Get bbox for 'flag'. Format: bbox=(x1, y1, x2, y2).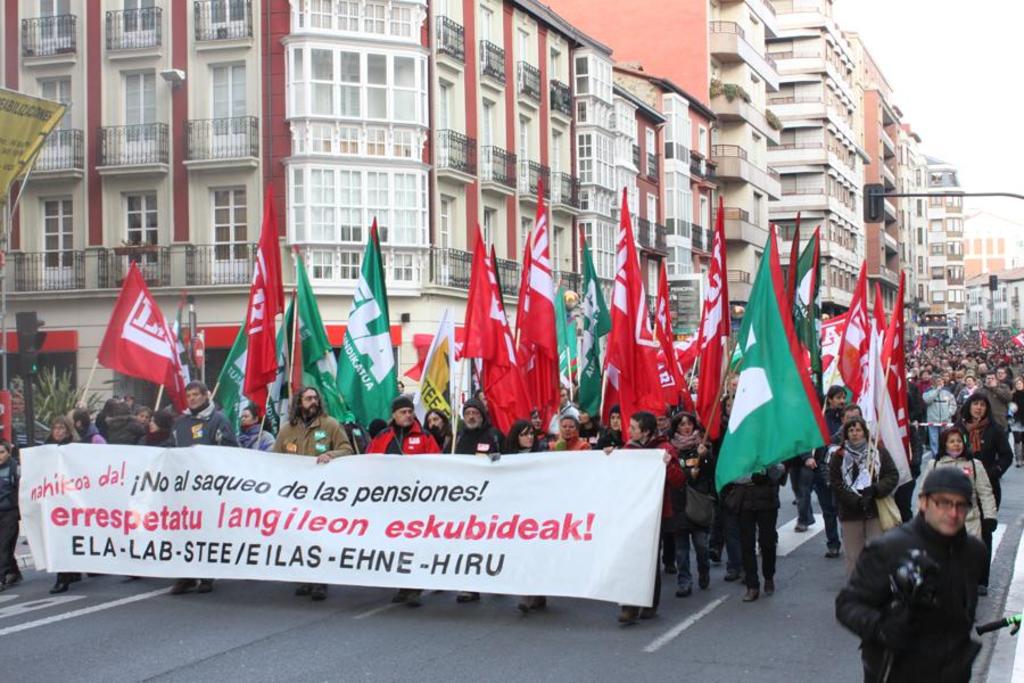
bbox=(591, 186, 671, 443).
